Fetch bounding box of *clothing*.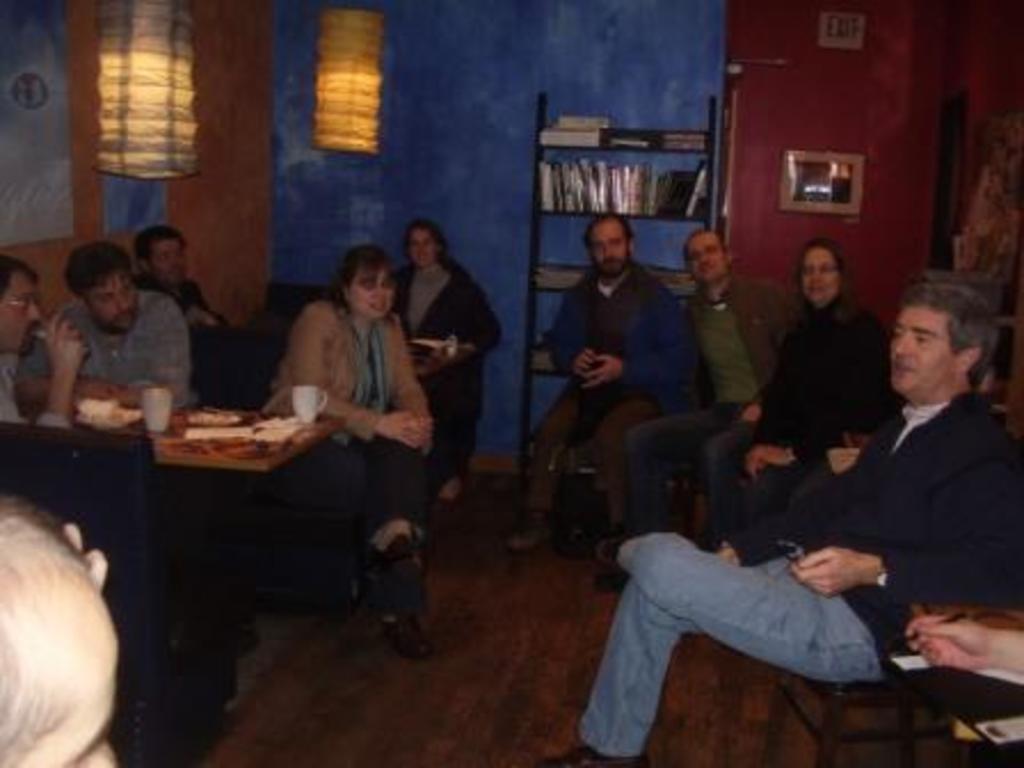
Bbox: region(757, 315, 1003, 727).
